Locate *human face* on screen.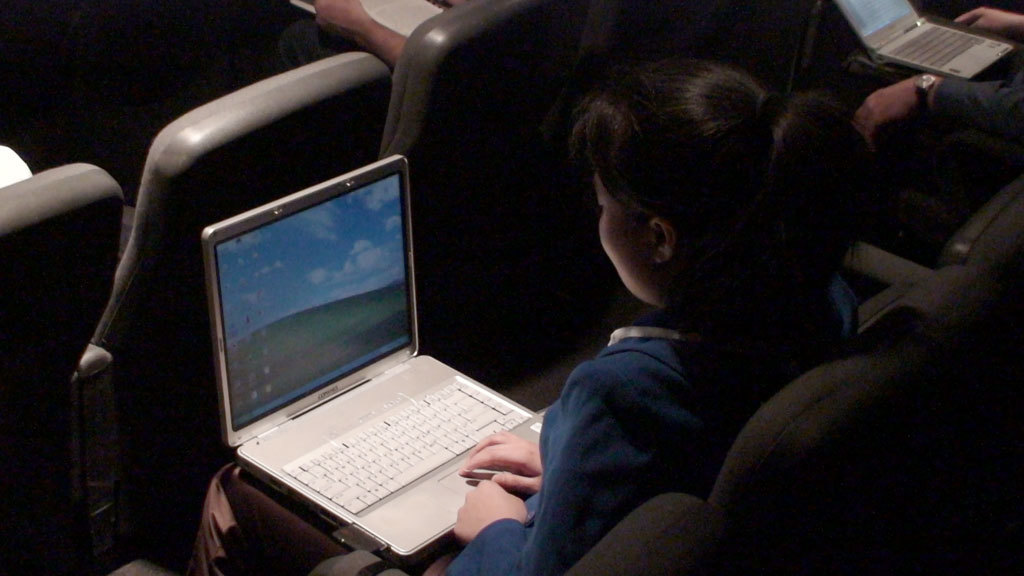
On screen at box=[594, 165, 657, 307].
